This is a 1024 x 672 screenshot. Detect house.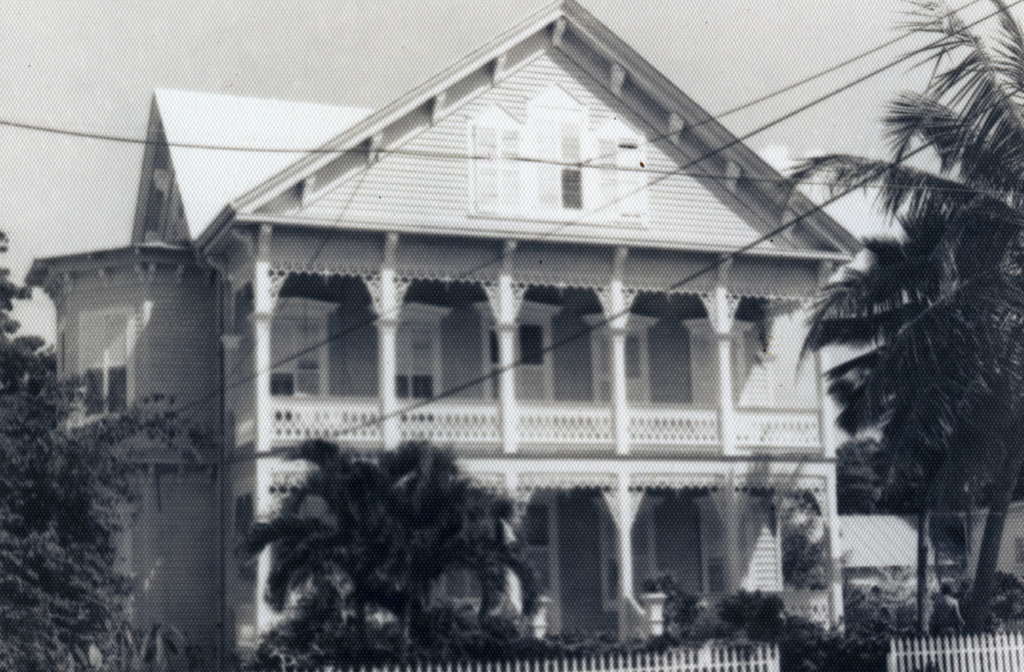
x1=5, y1=77, x2=241, y2=671.
